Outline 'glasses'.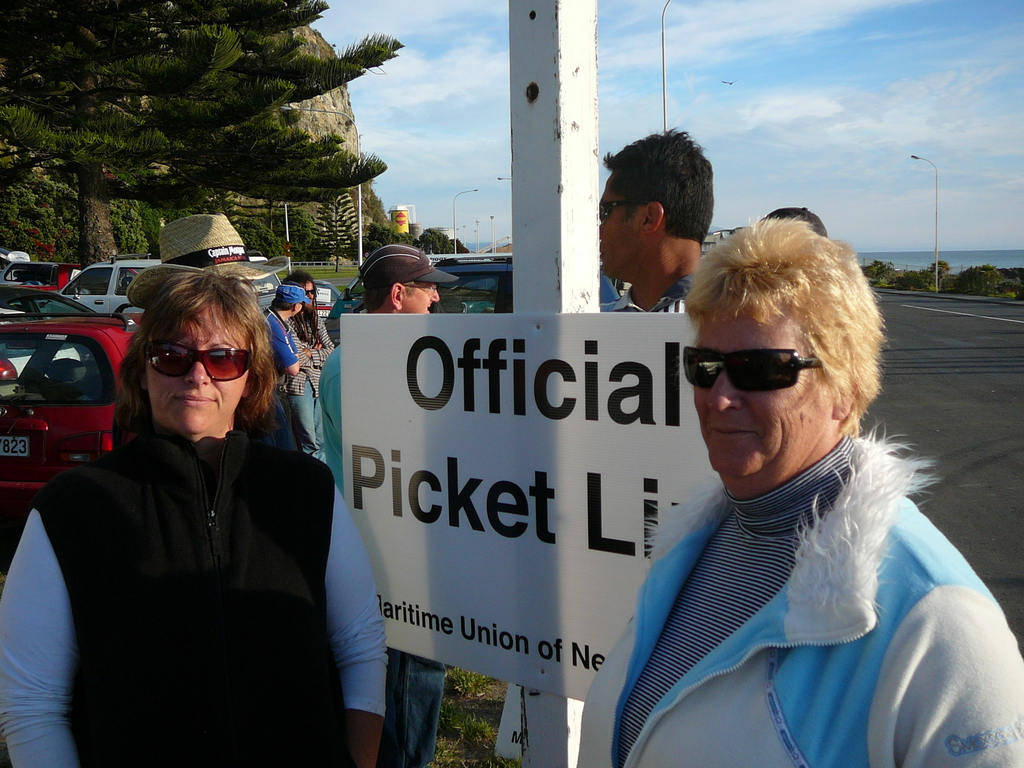
Outline: [x1=679, y1=342, x2=856, y2=397].
